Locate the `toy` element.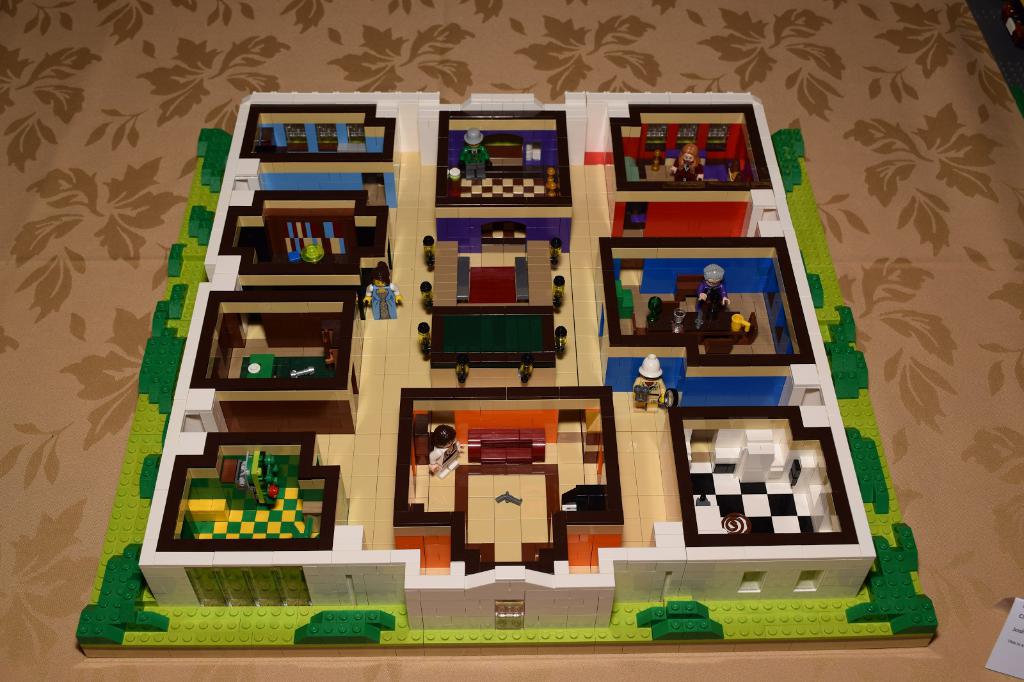
Element bbox: 542, 166, 557, 186.
